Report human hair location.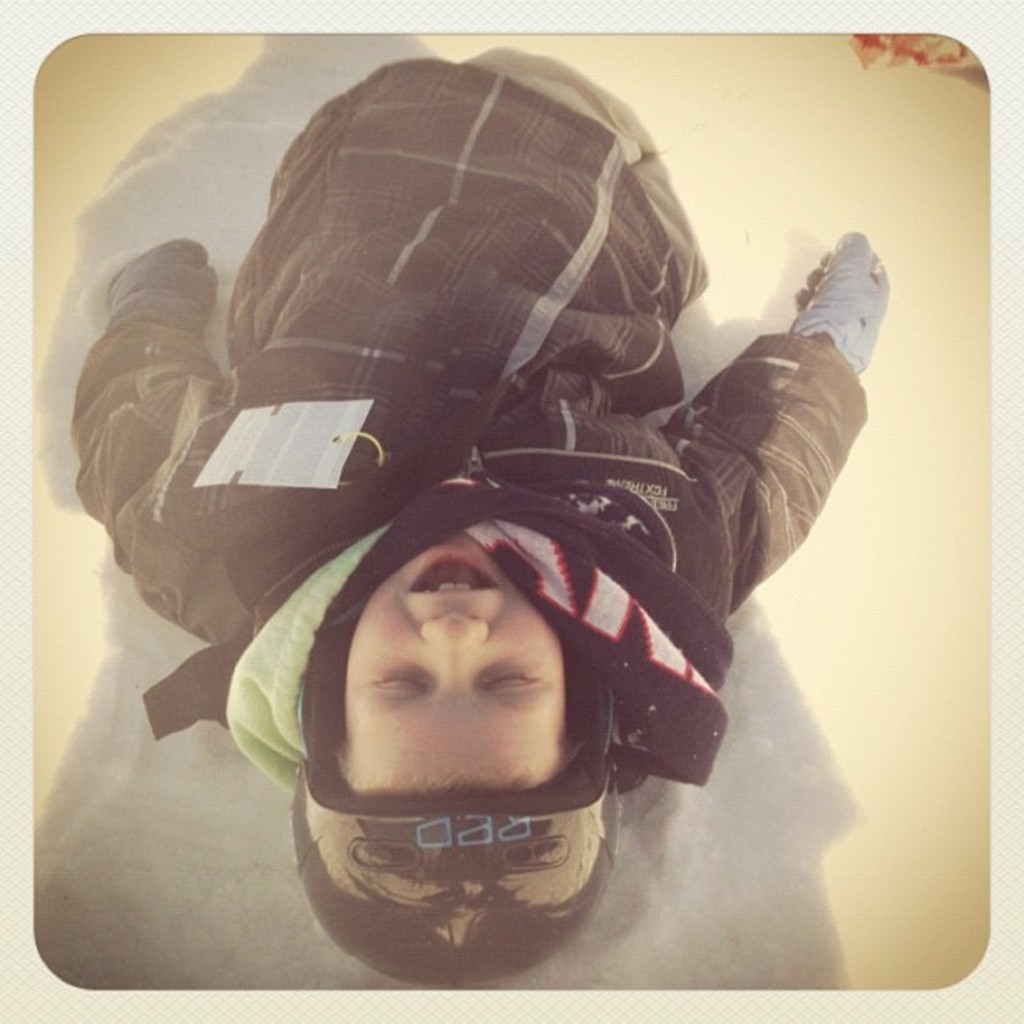
Report: 301/592/346/783.
